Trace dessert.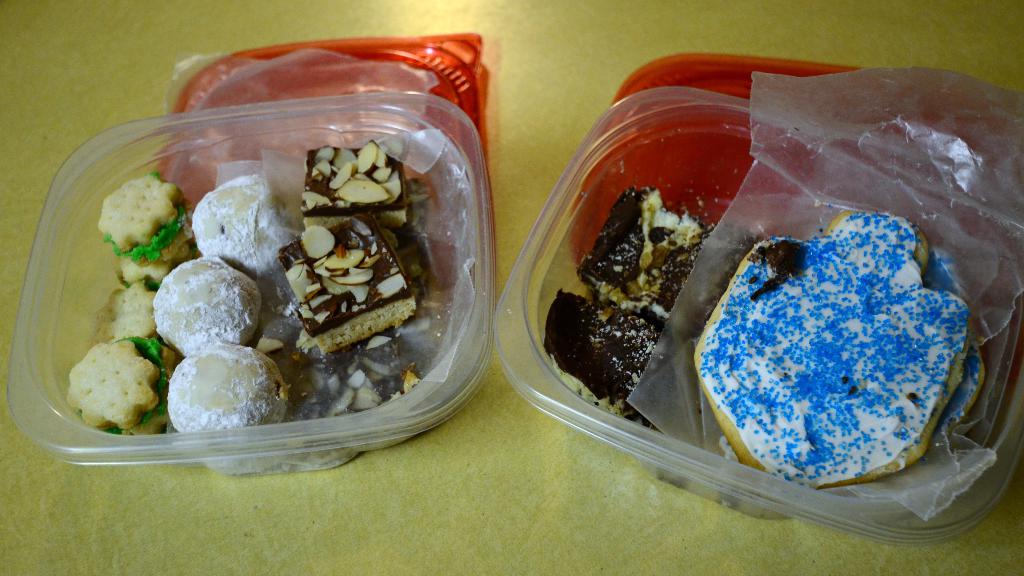
Traced to x1=174 y1=342 x2=300 y2=433.
